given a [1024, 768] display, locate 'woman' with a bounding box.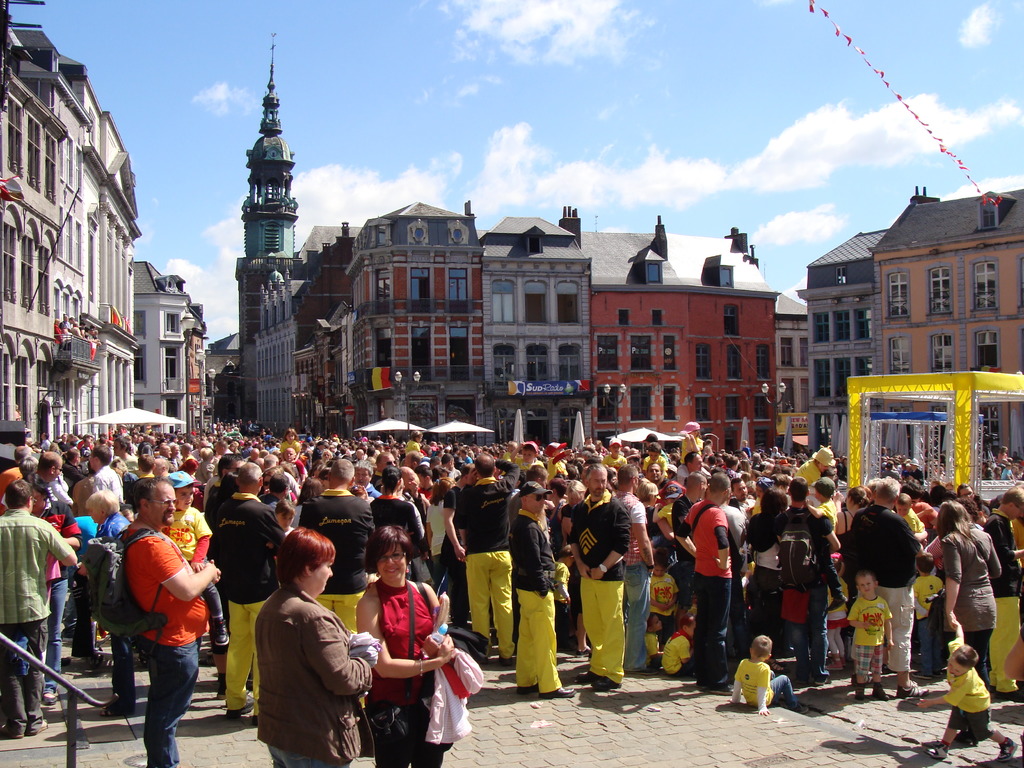
Located: x1=321, y1=451, x2=332, y2=459.
